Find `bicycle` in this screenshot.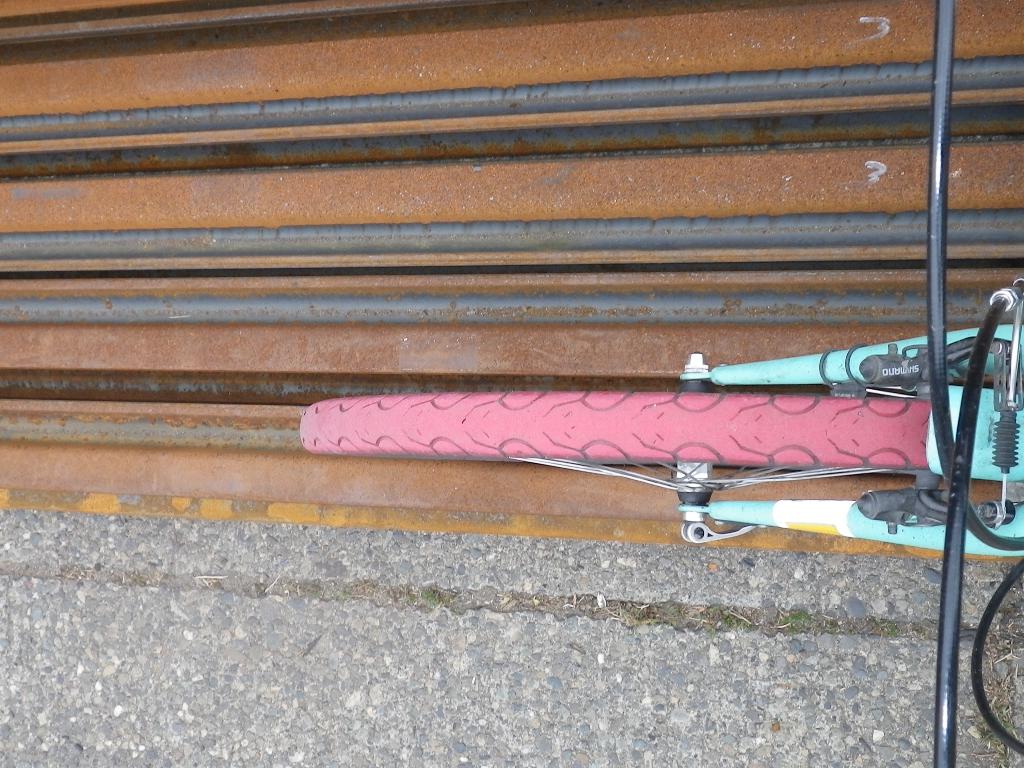
The bounding box for `bicycle` is region(299, 0, 1023, 767).
